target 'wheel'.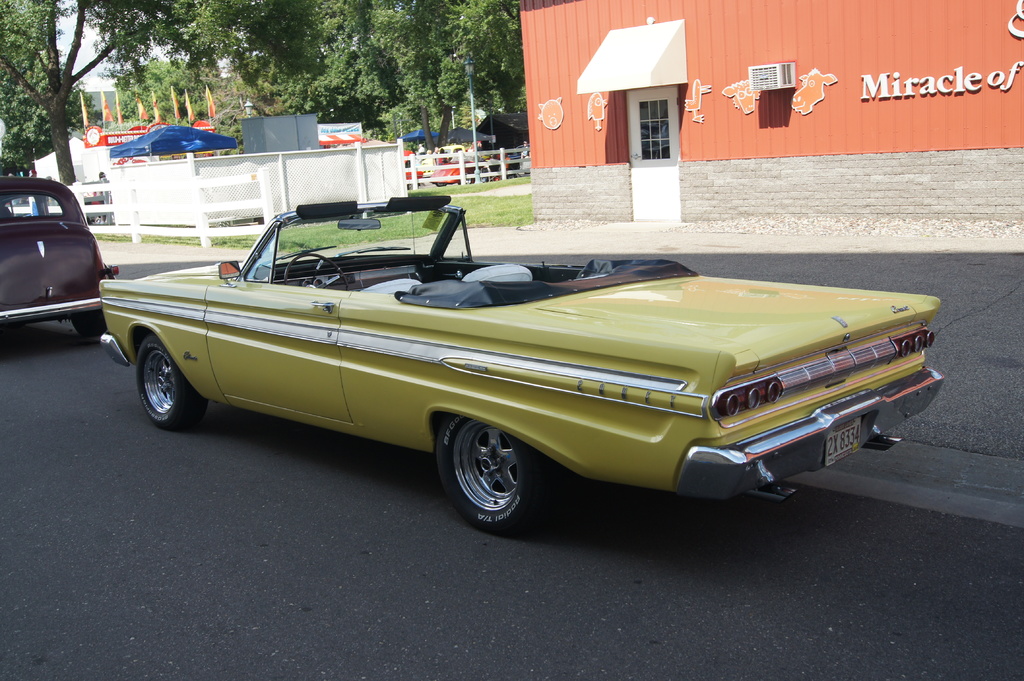
Target region: (135, 335, 206, 430).
